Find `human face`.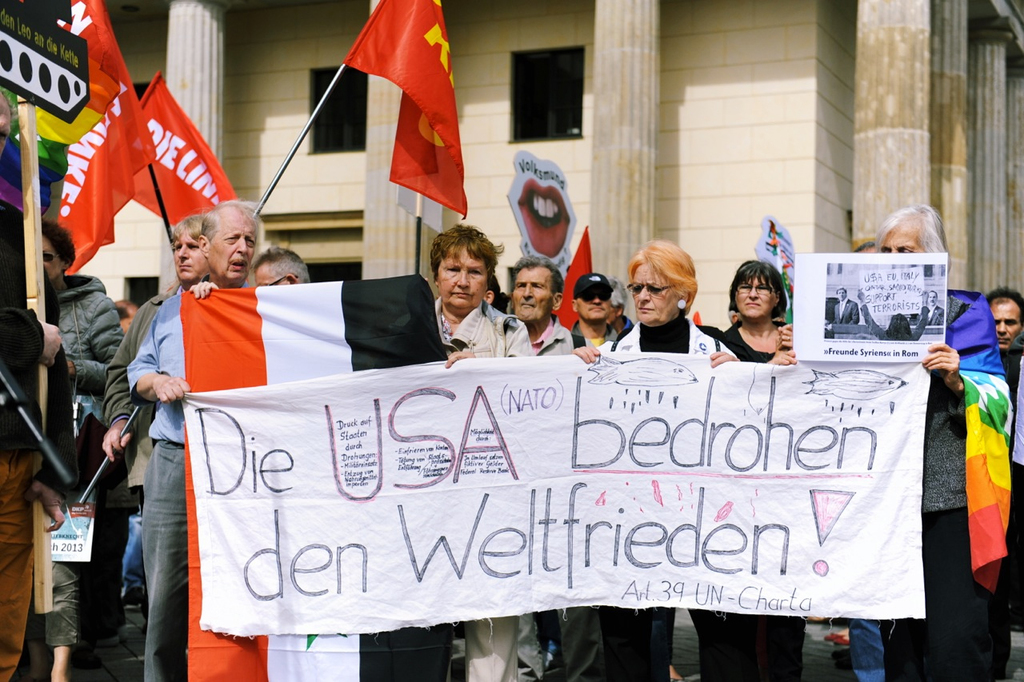
x1=835 y1=286 x2=846 y2=301.
